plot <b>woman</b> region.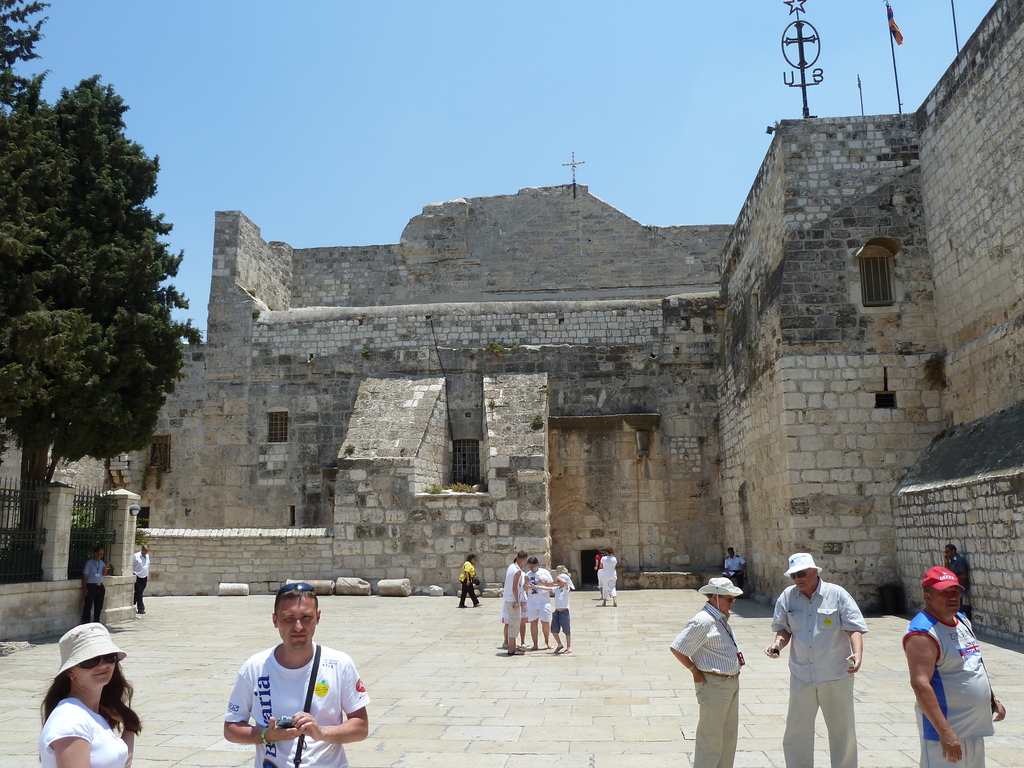
Plotted at 42:621:154:767.
